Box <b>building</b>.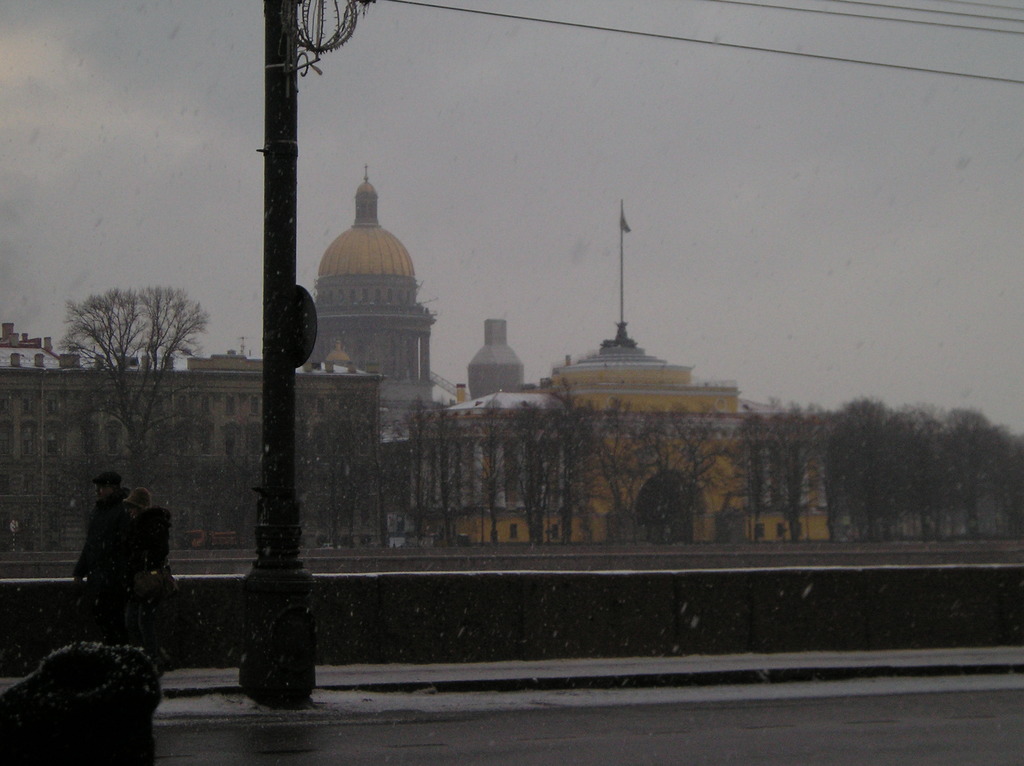
[409, 319, 833, 549].
